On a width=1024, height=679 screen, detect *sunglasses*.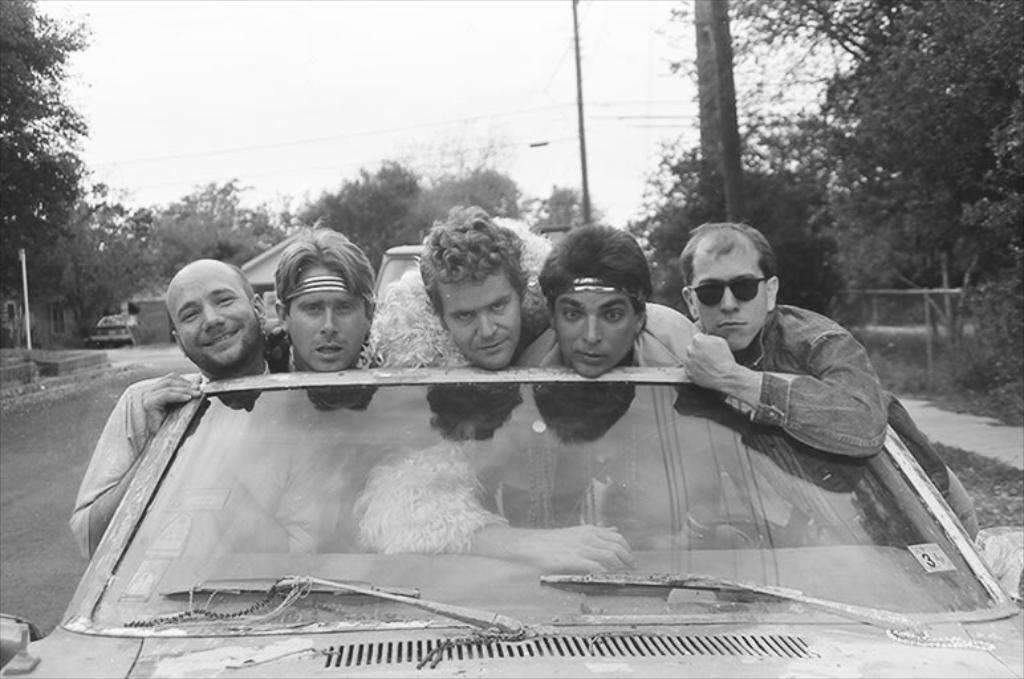
[687,280,768,309].
